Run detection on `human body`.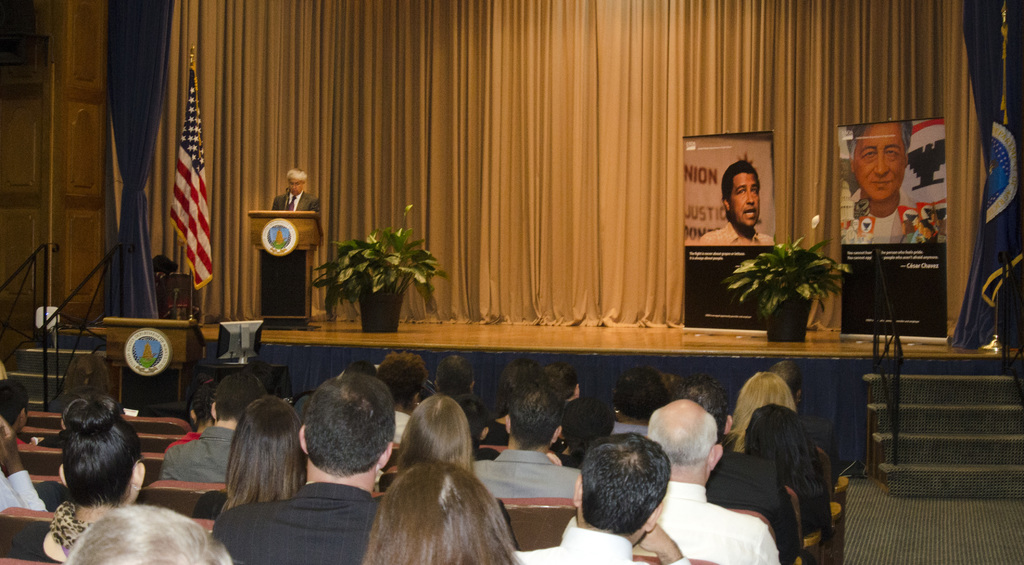
Result: left=733, top=404, right=831, bottom=532.
